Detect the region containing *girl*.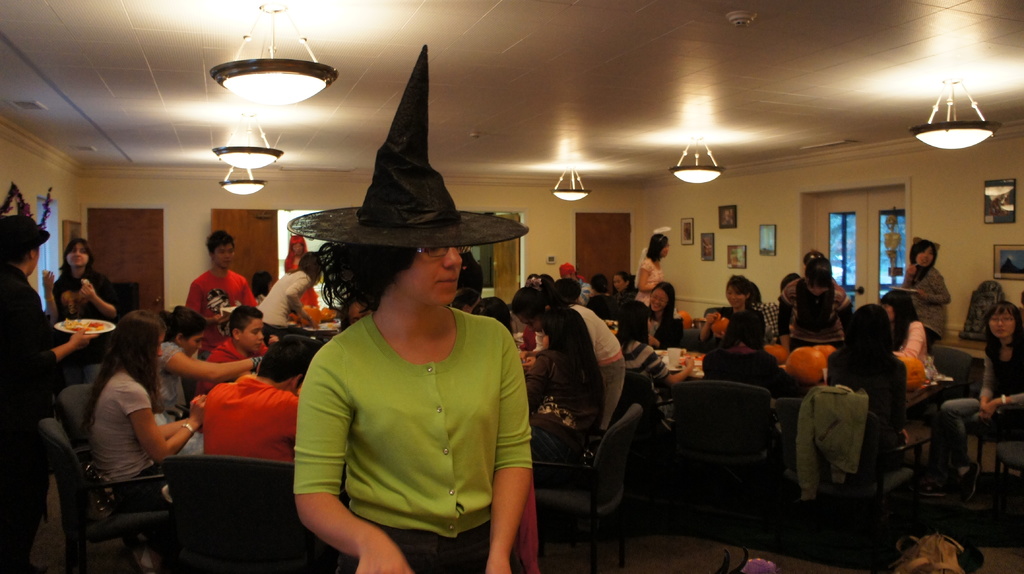
pyautogui.locateOnScreen(643, 279, 676, 345).
